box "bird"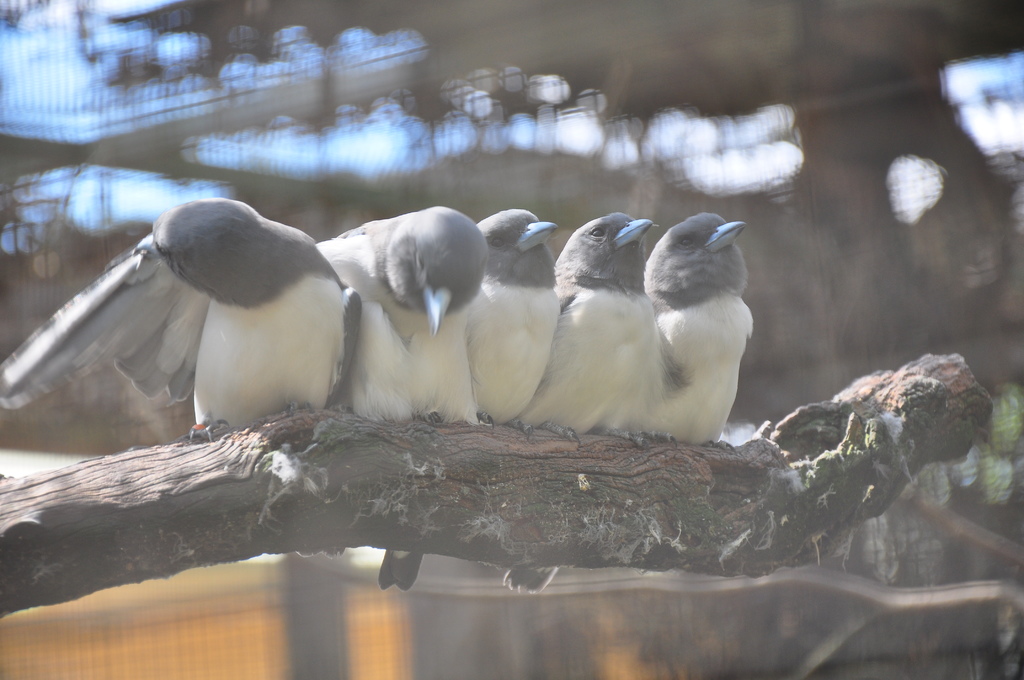
bbox=(54, 190, 424, 456)
